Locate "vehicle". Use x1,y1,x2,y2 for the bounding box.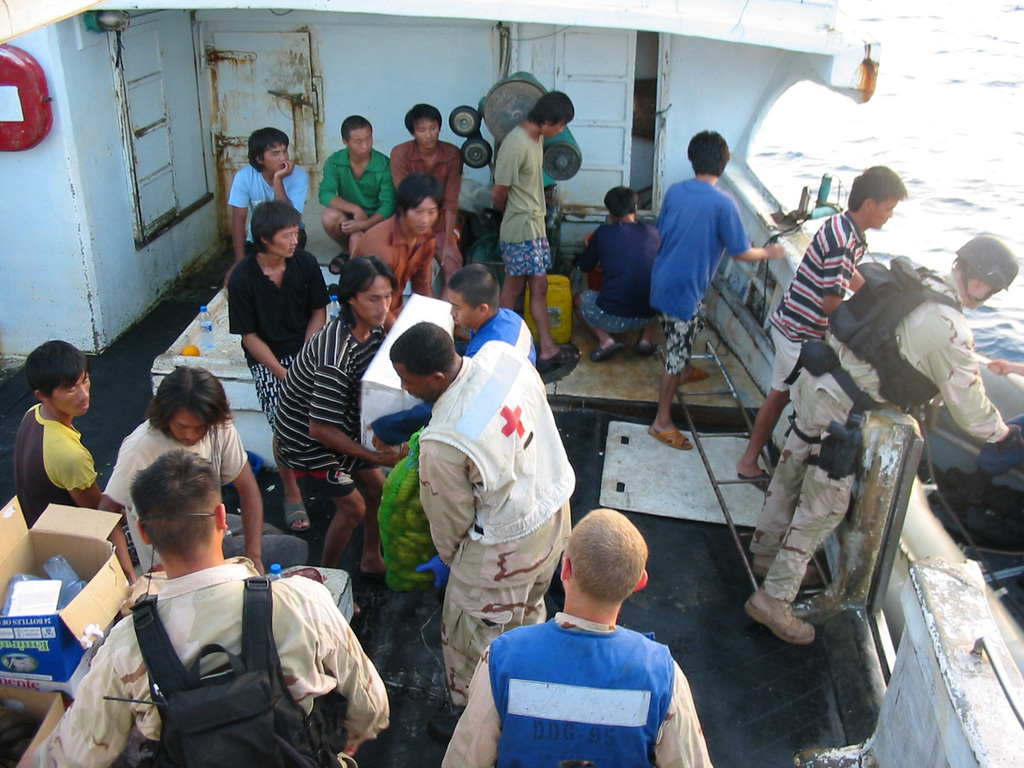
0,0,1023,767.
